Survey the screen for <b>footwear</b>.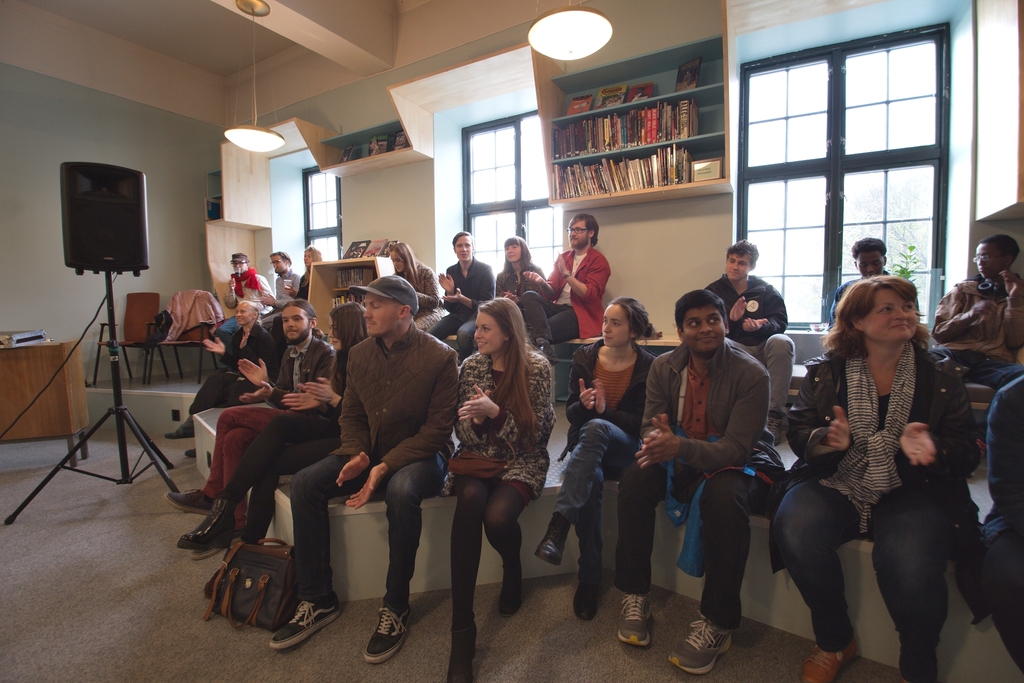
Survey found: 174, 482, 207, 514.
